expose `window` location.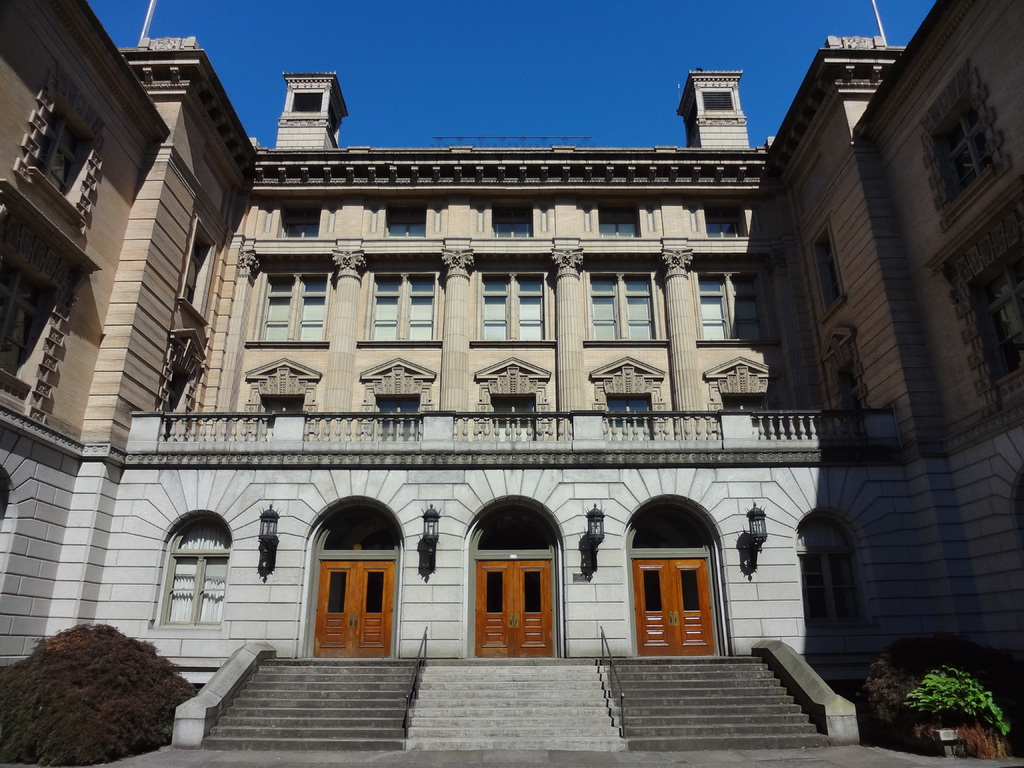
Exposed at Rect(376, 392, 423, 431).
